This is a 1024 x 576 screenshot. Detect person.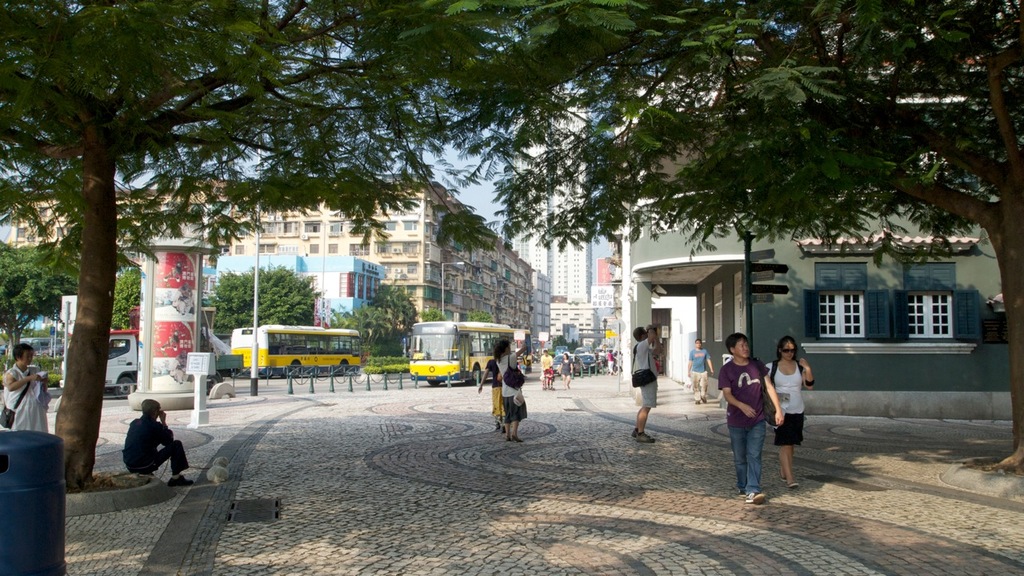
<region>493, 335, 535, 445</region>.
